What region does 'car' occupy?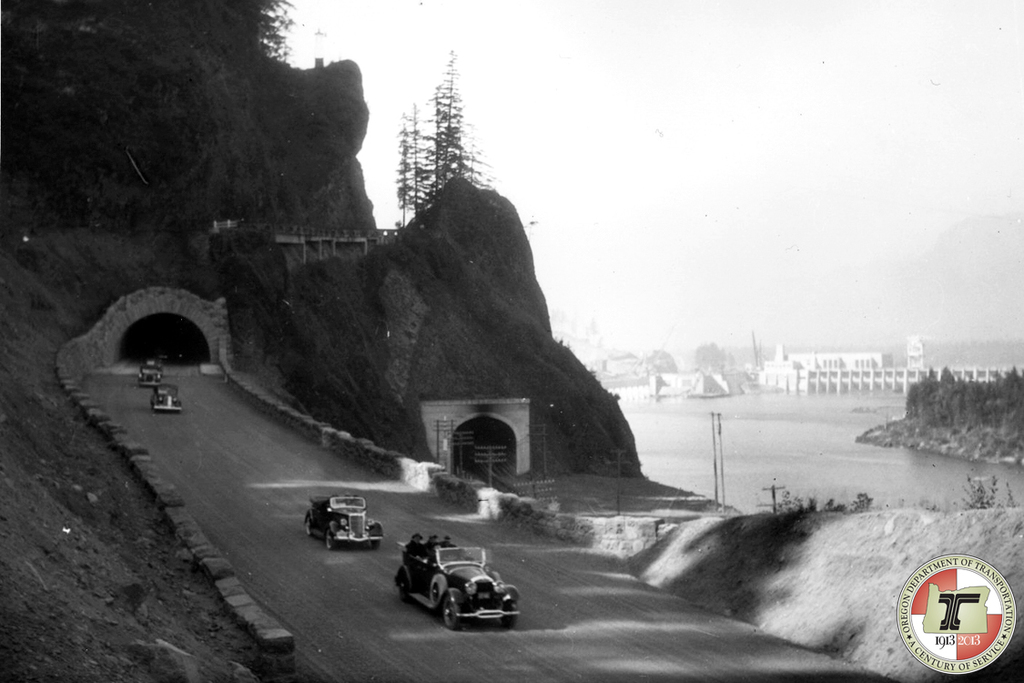
304/492/389/554.
